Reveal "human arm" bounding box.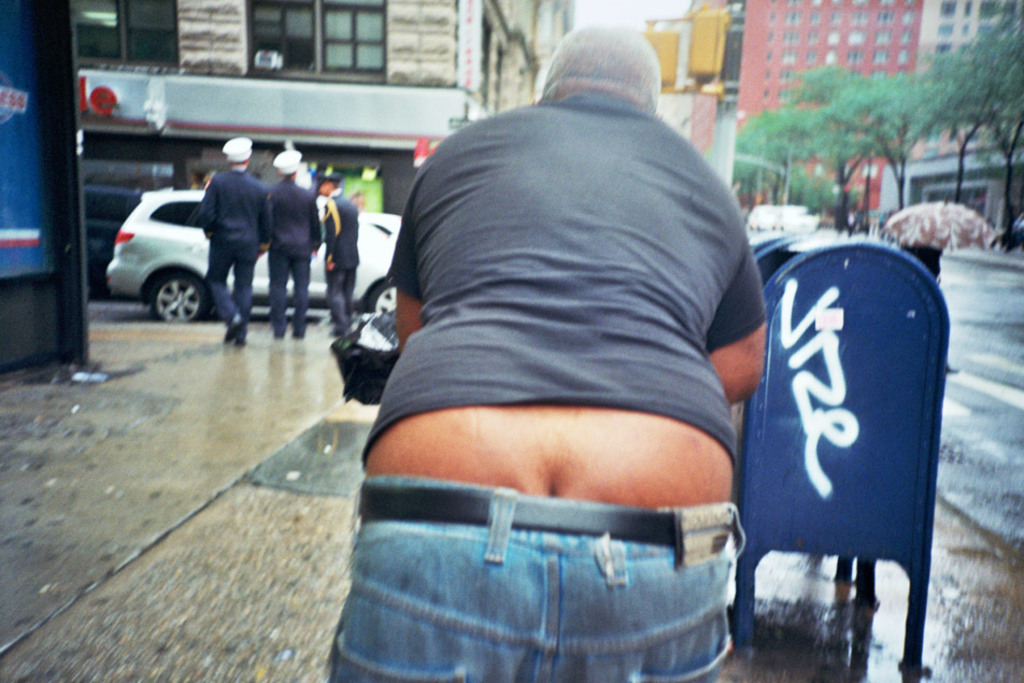
Revealed: l=395, t=279, r=415, b=342.
